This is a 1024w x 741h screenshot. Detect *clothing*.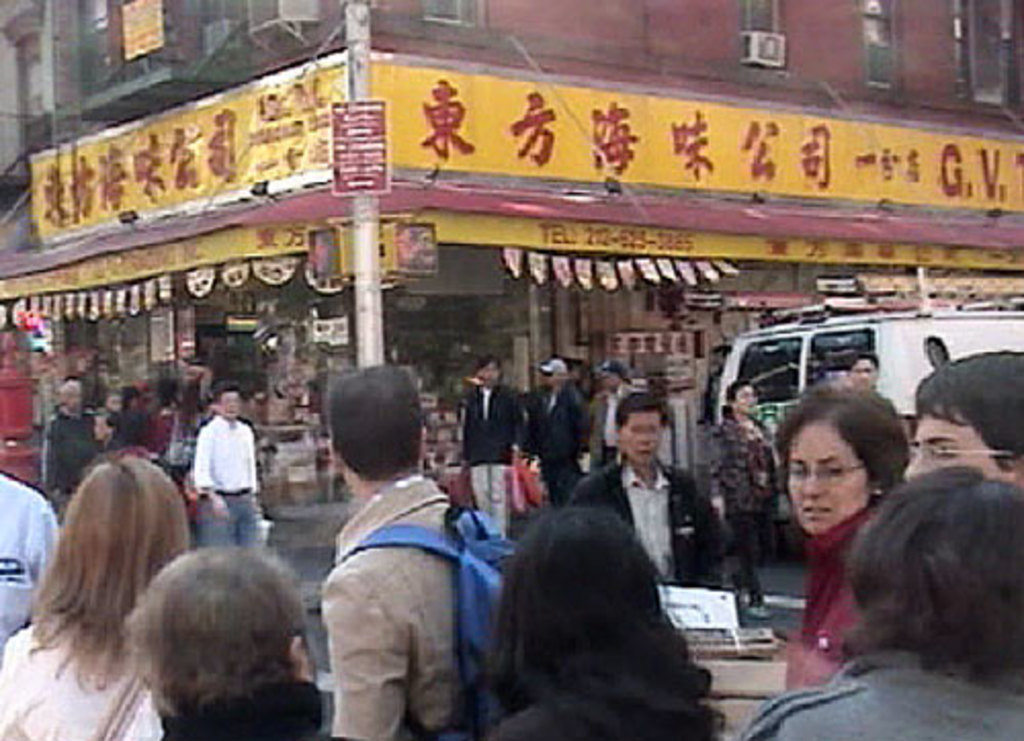
box(457, 387, 516, 557).
